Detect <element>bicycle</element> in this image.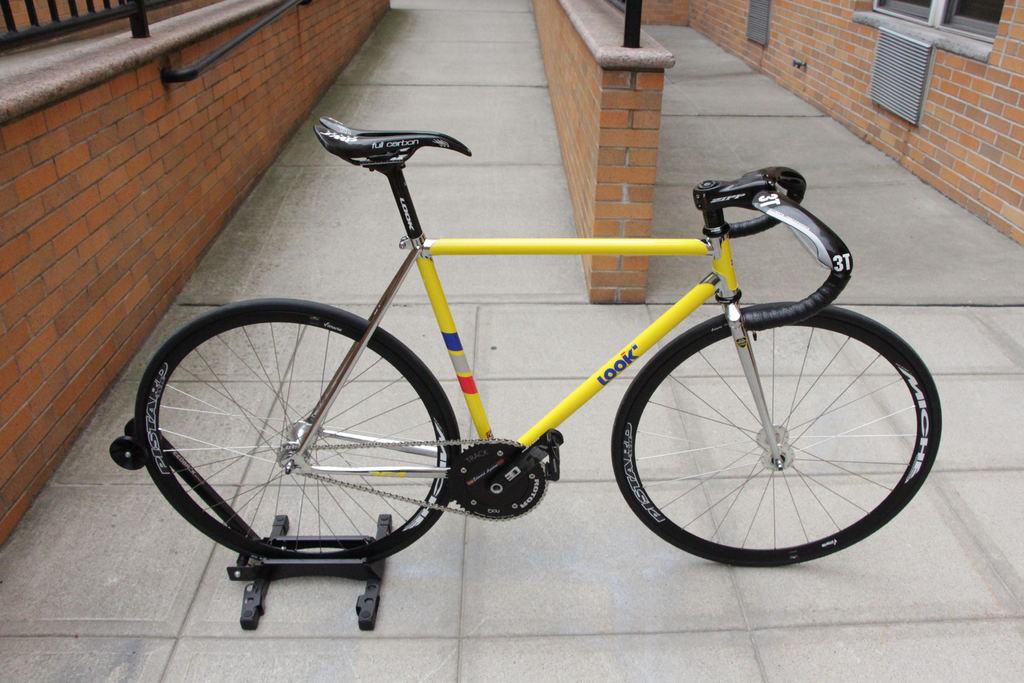
Detection: select_region(123, 117, 963, 616).
